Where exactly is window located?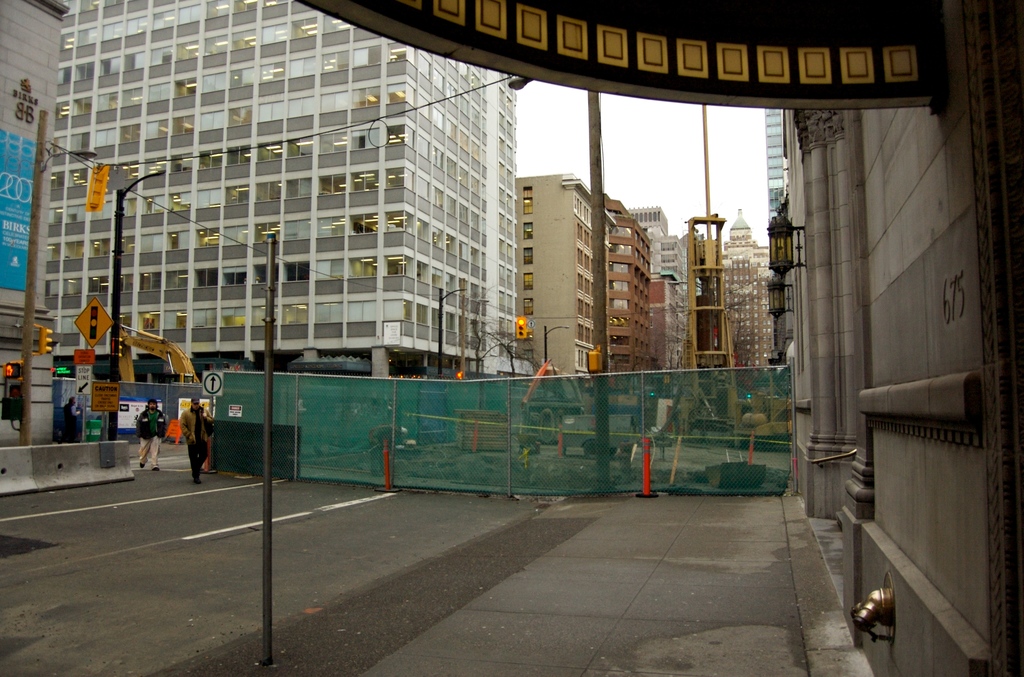
Its bounding box is box=[59, 65, 73, 85].
